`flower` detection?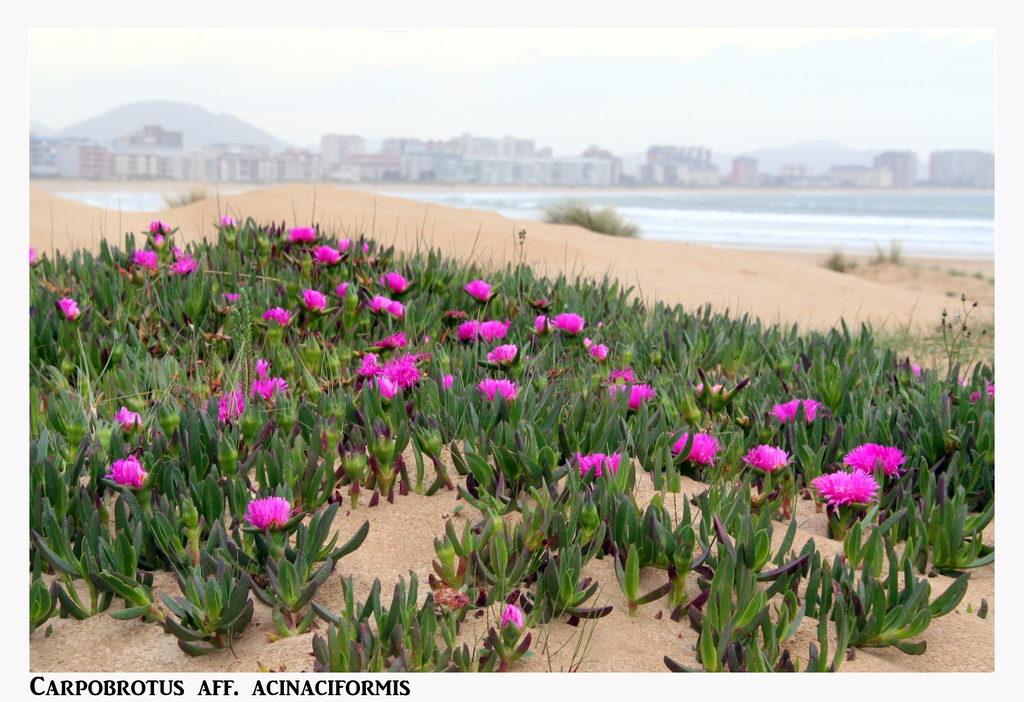
region(381, 275, 408, 288)
